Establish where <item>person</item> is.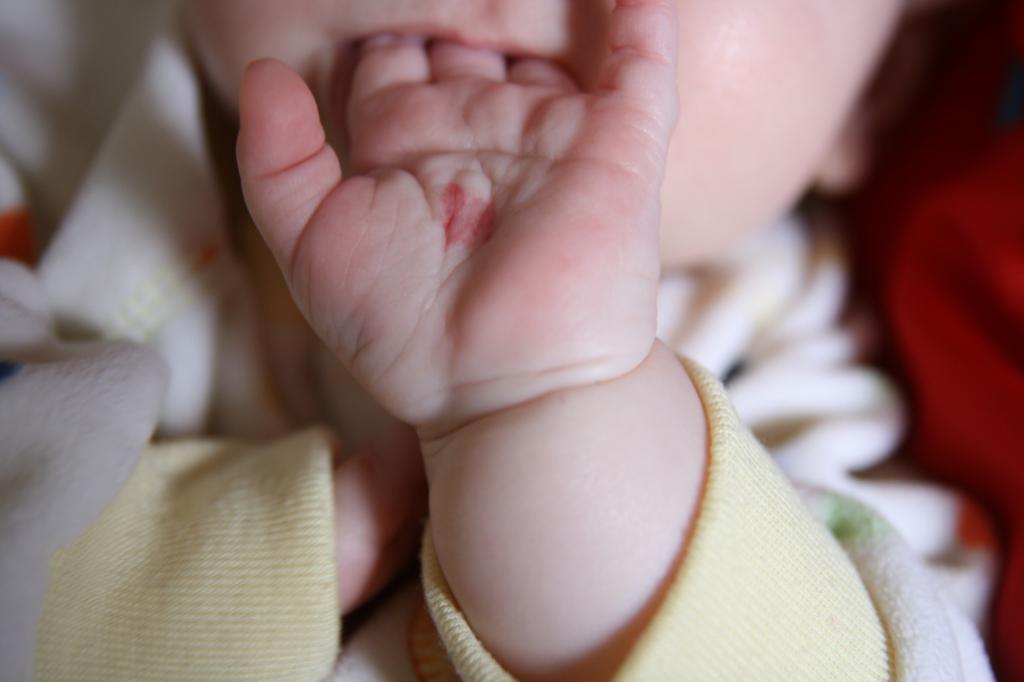
Established at 72:0:986:654.
